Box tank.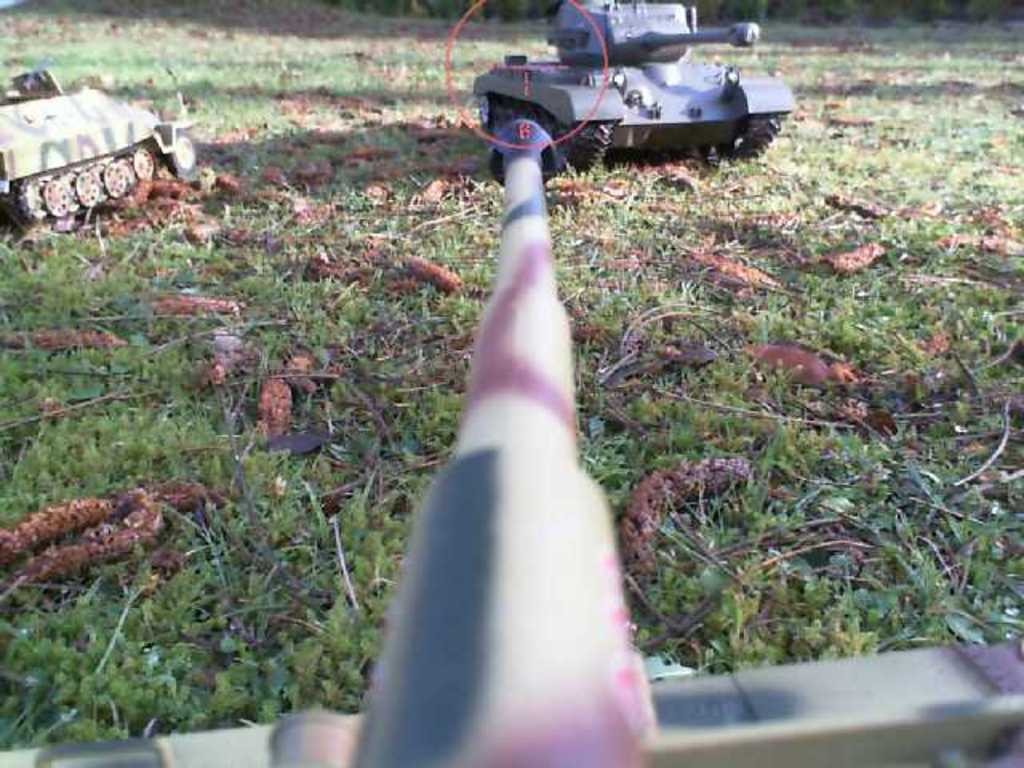
locate(0, 142, 1022, 766).
